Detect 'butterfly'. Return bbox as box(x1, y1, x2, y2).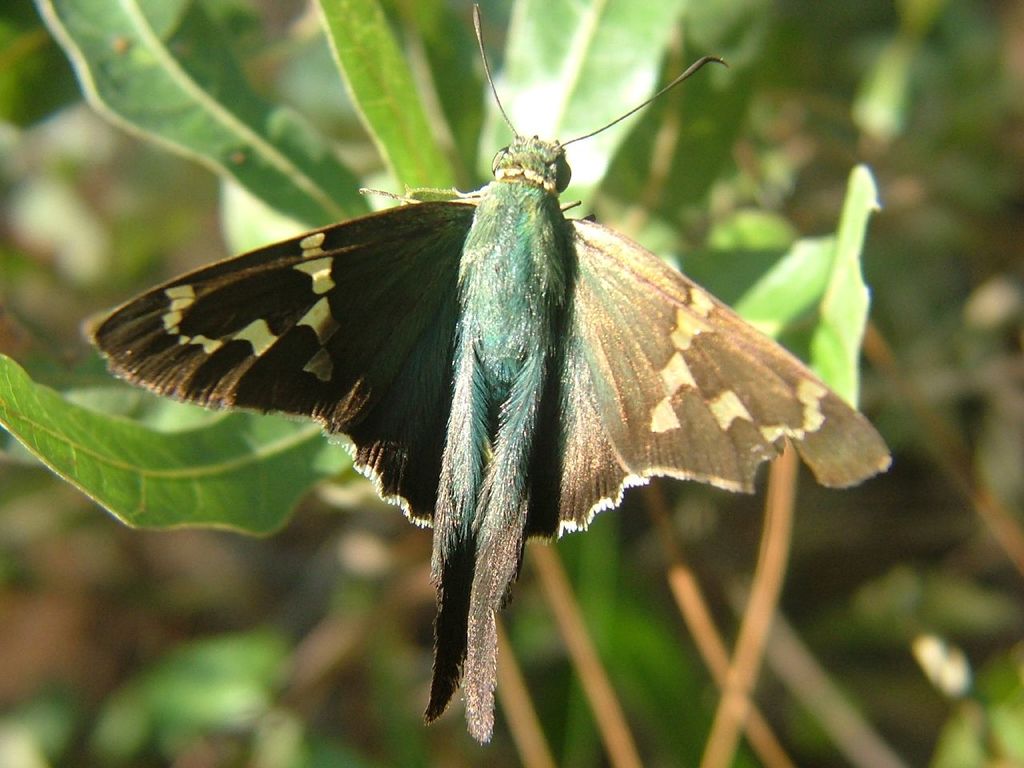
box(138, 0, 860, 743).
